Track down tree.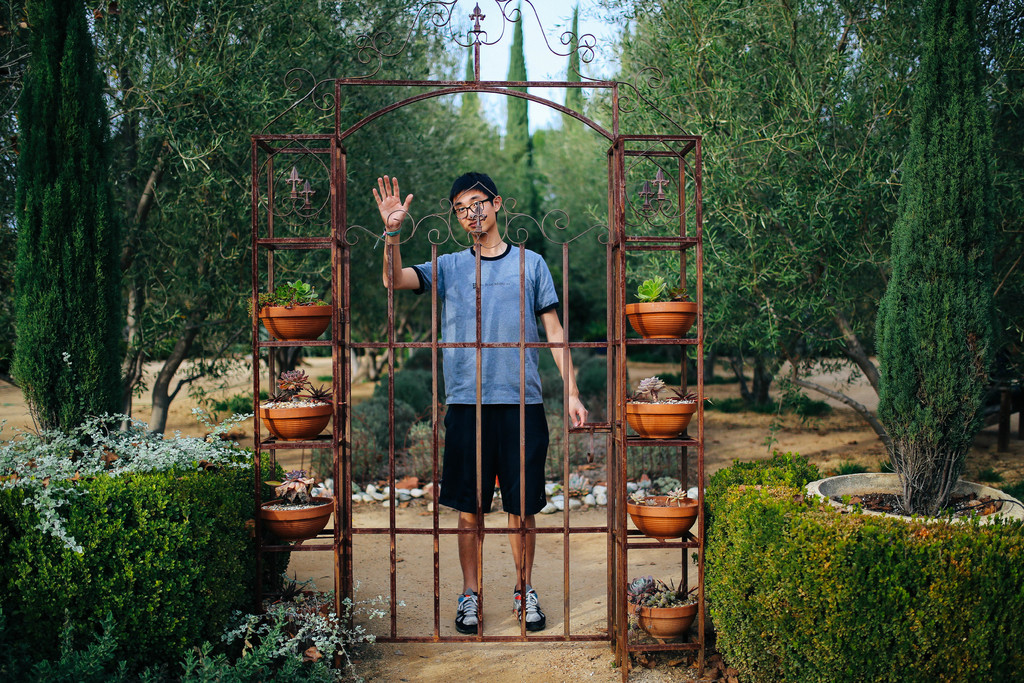
Tracked to 95, 0, 432, 360.
